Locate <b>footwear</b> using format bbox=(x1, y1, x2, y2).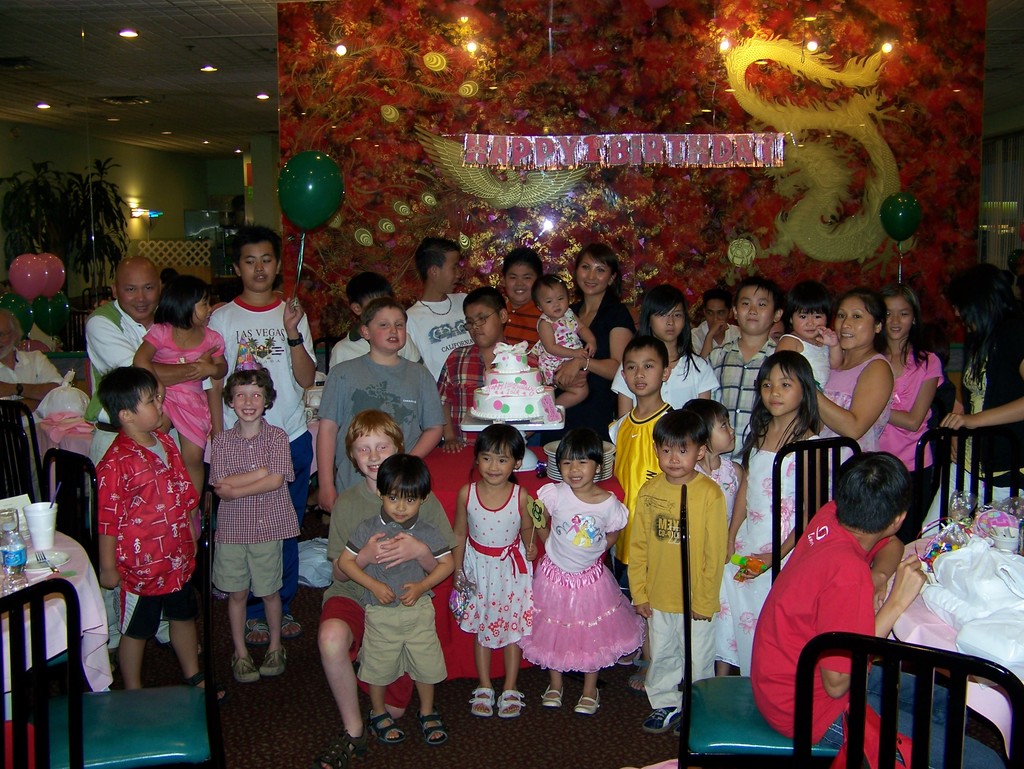
bbox=(277, 613, 301, 634).
